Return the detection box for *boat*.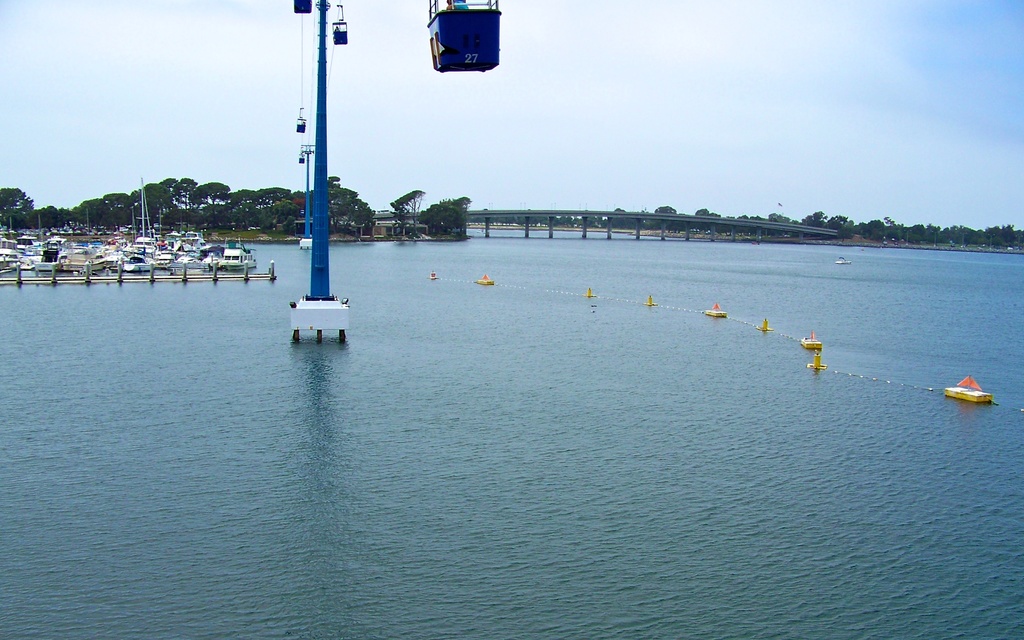
<box>145,242,178,268</box>.
